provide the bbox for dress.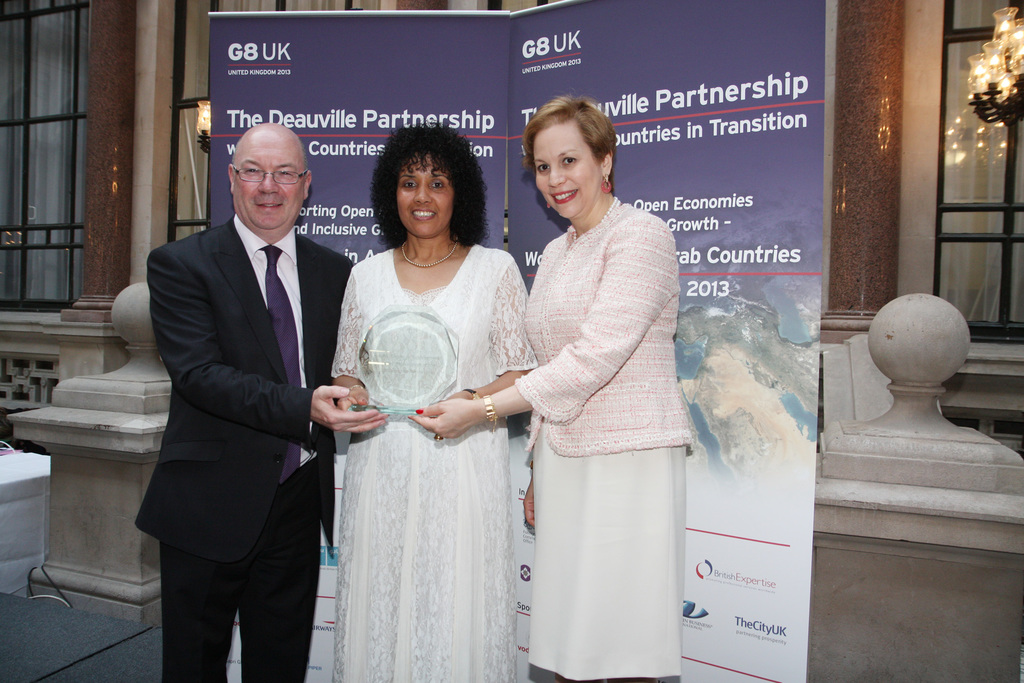
<box>507,195,685,682</box>.
